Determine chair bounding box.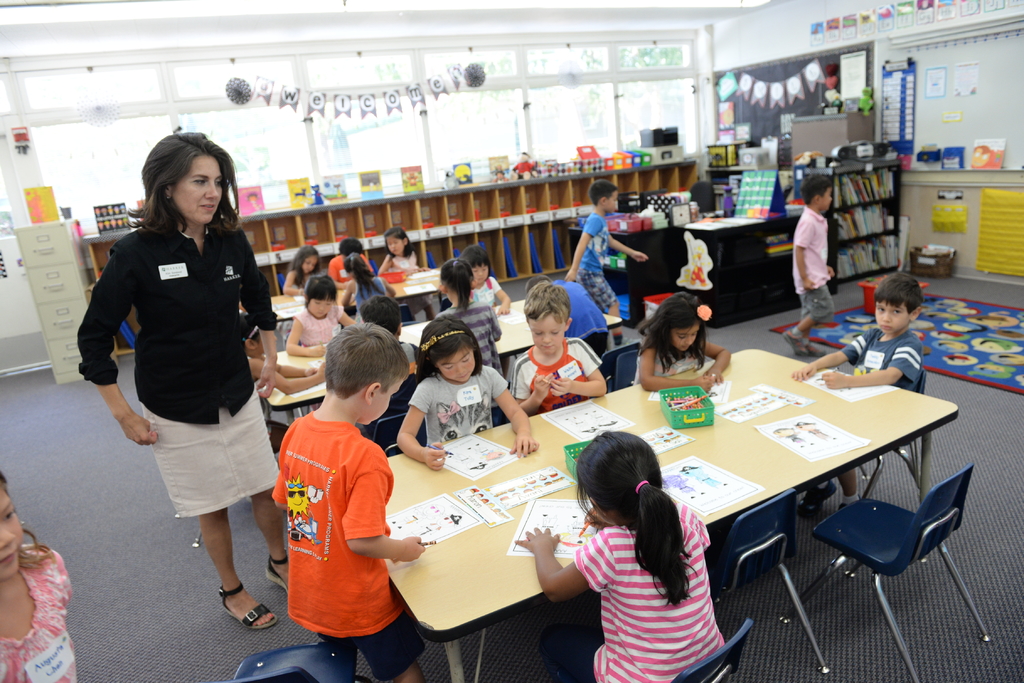
Determined: bbox(713, 486, 835, 682).
